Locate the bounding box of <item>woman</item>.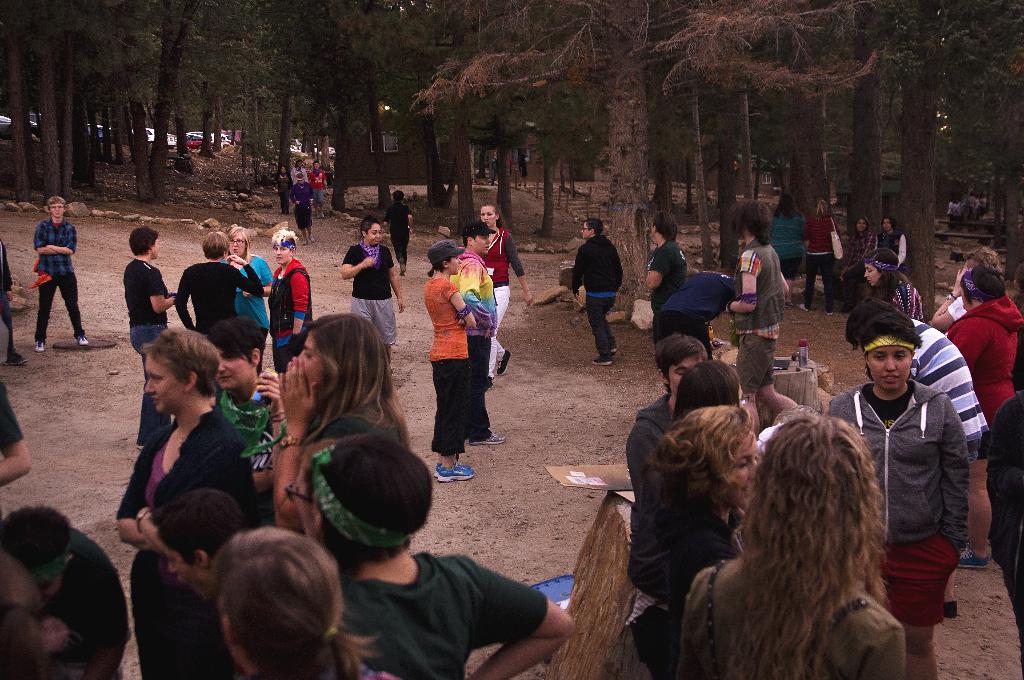
Bounding box: (x1=116, y1=325, x2=266, y2=679).
